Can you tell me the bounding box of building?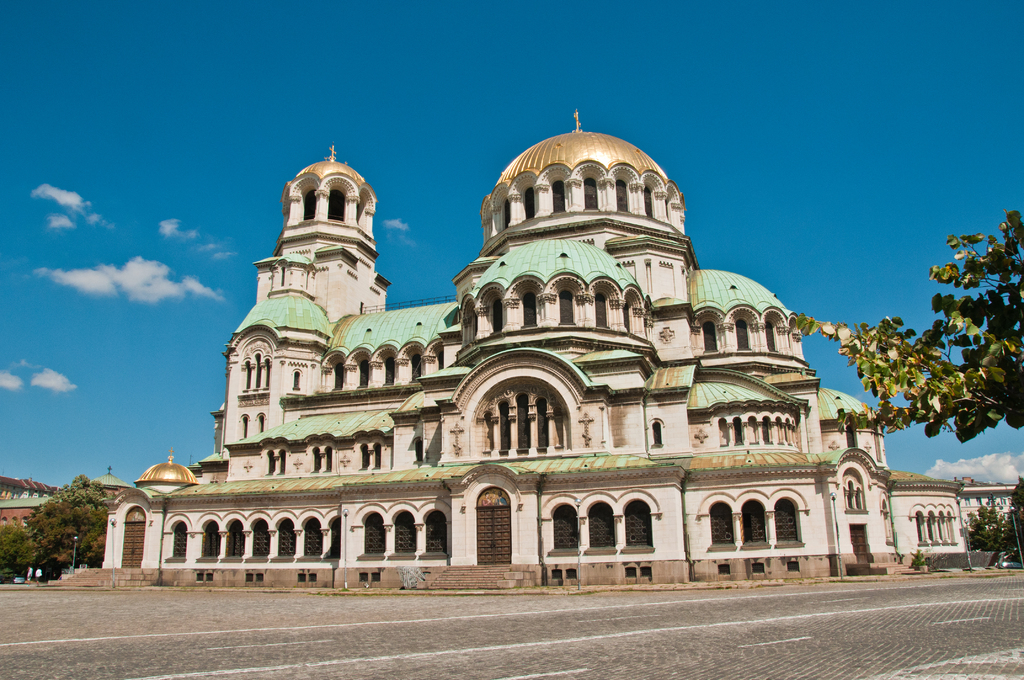
box=[99, 108, 1023, 590].
